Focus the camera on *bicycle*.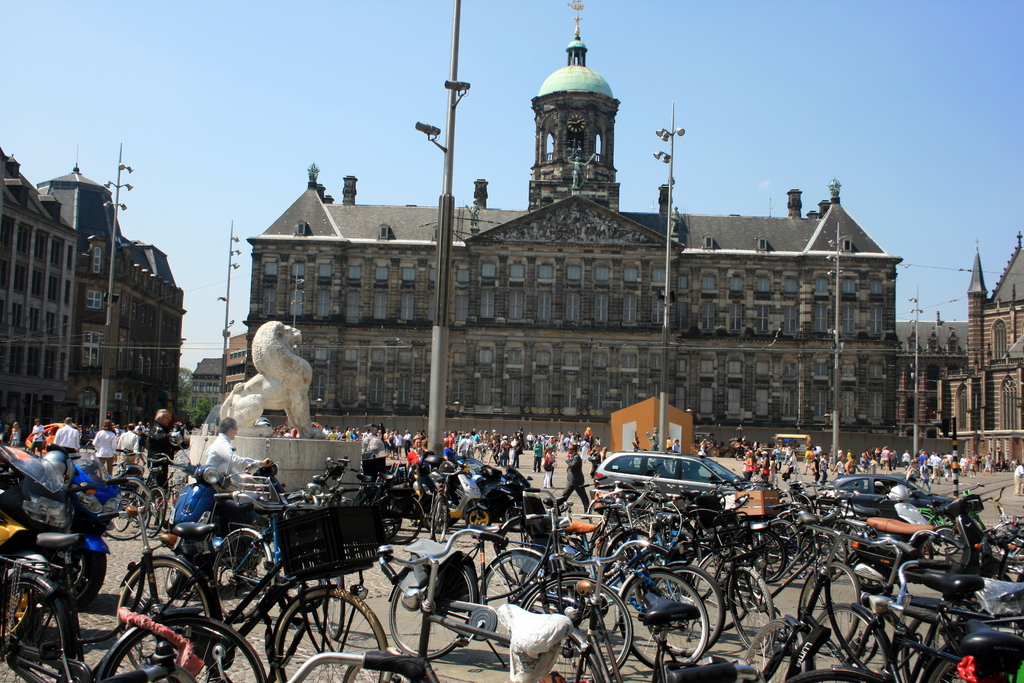
Focus region: [x1=109, y1=441, x2=177, y2=524].
